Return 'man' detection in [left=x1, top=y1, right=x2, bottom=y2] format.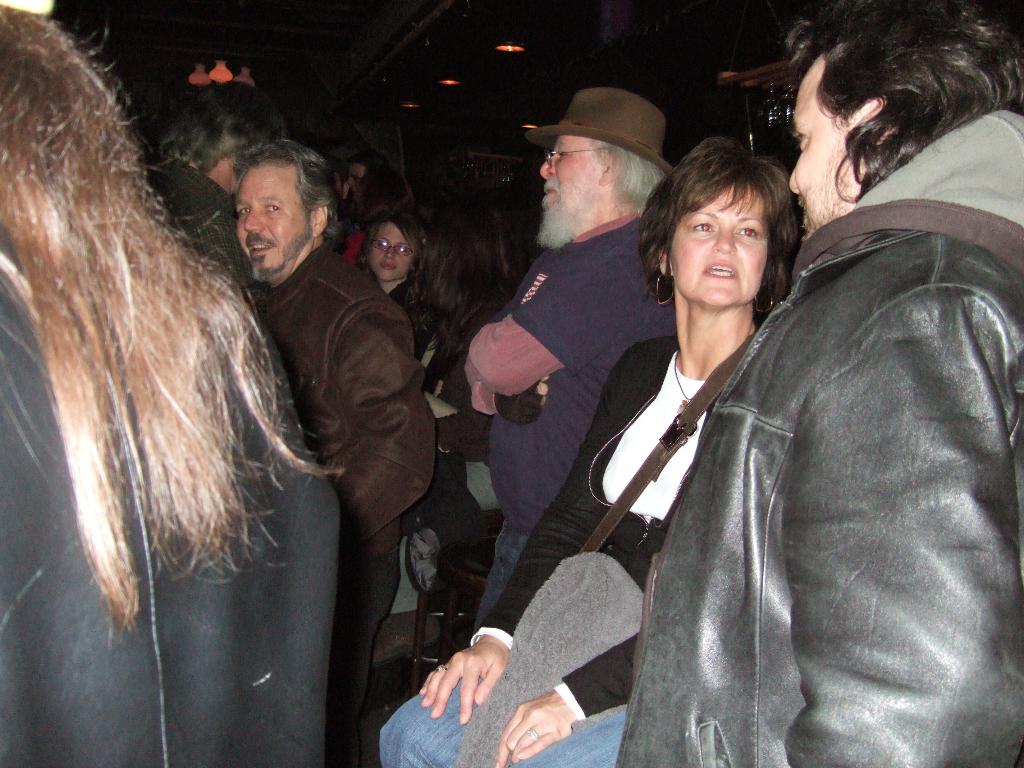
[left=473, top=85, right=676, bottom=639].
